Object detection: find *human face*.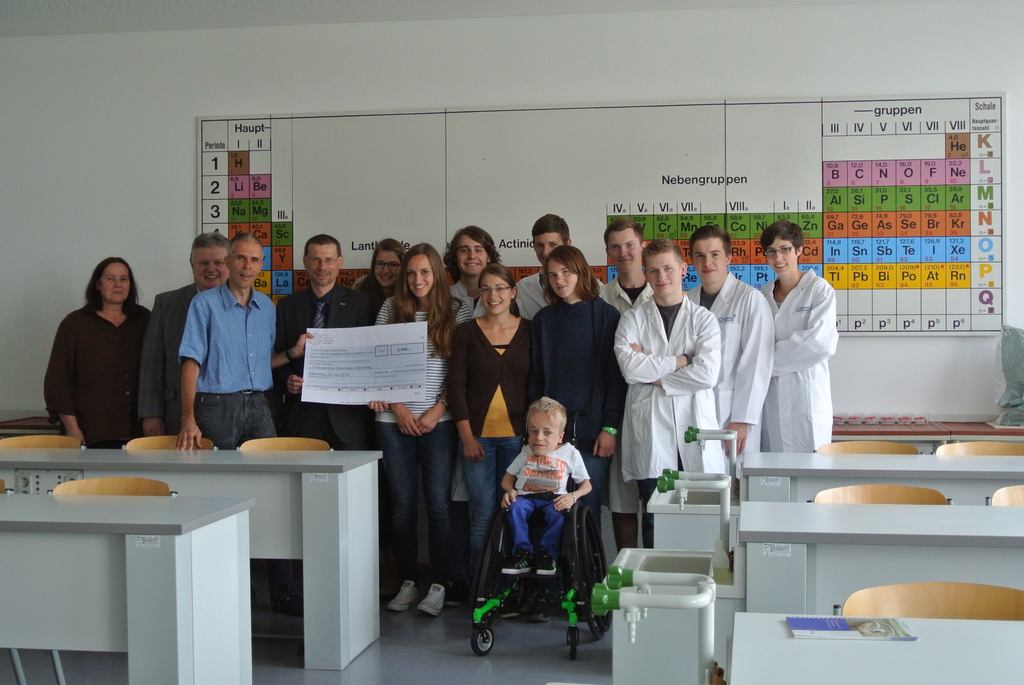
[x1=692, y1=237, x2=728, y2=283].
